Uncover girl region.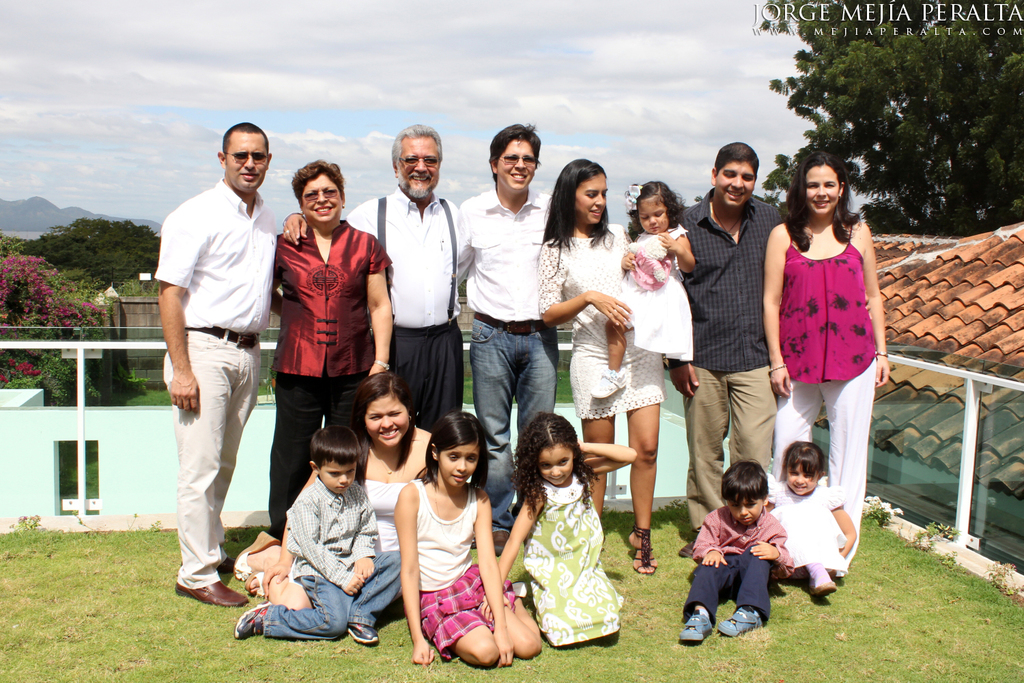
Uncovered: 478/411/638/648.
